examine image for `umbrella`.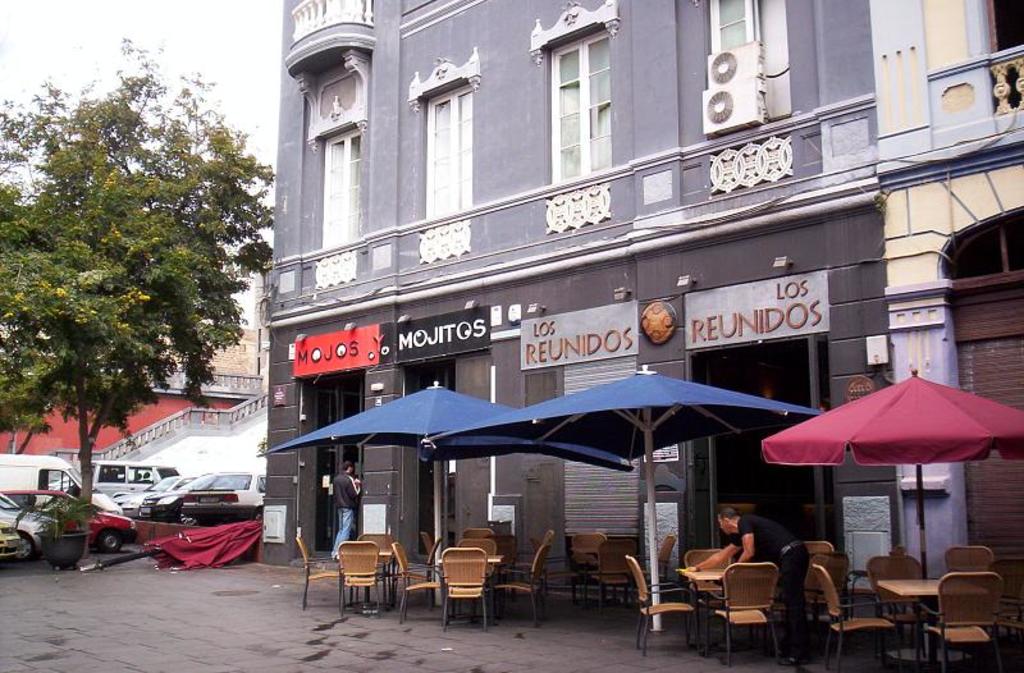
Examination result: <box>762,368,1023,660</box>.
